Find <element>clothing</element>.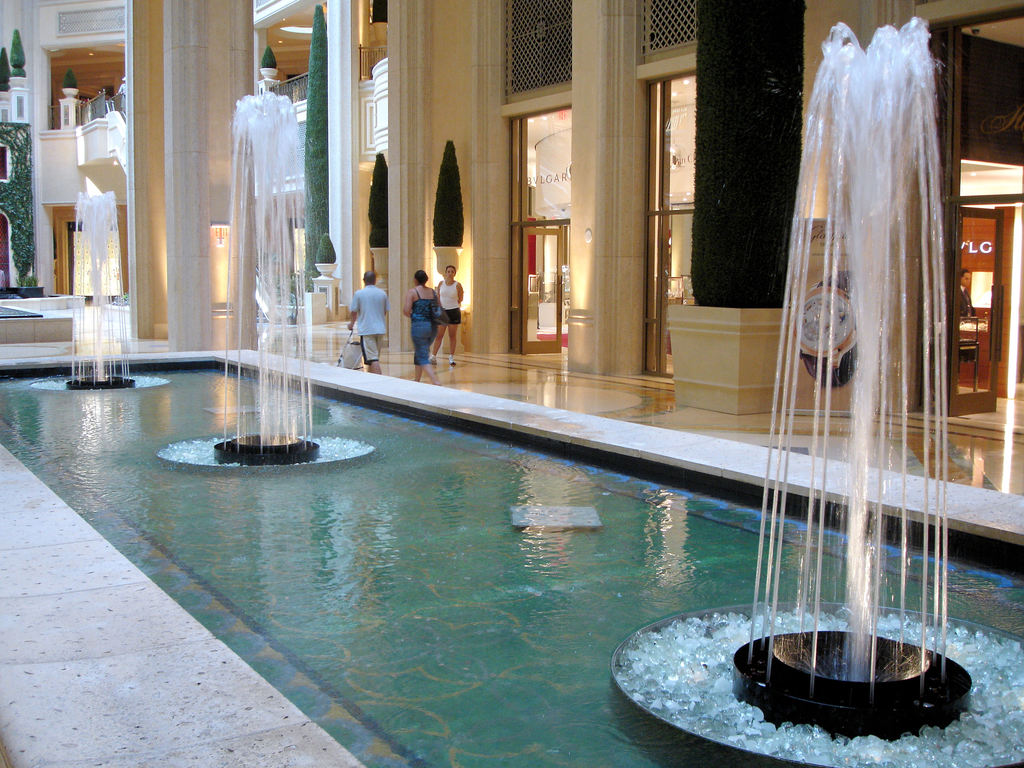
(440,280,458,311).
